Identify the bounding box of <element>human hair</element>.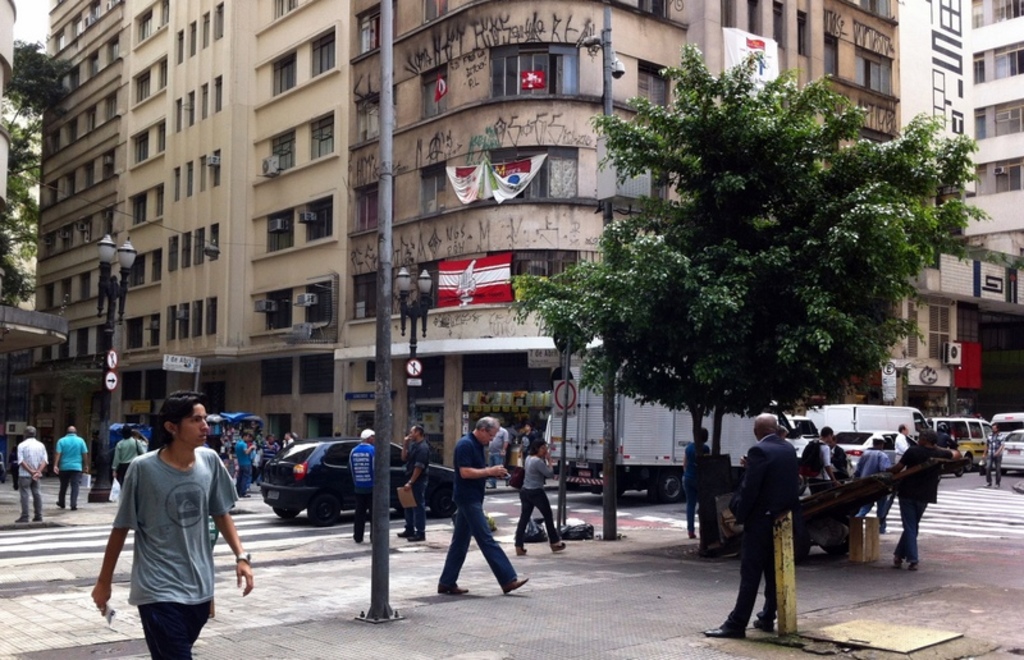
bbox=[820, 426, 832, 441].
